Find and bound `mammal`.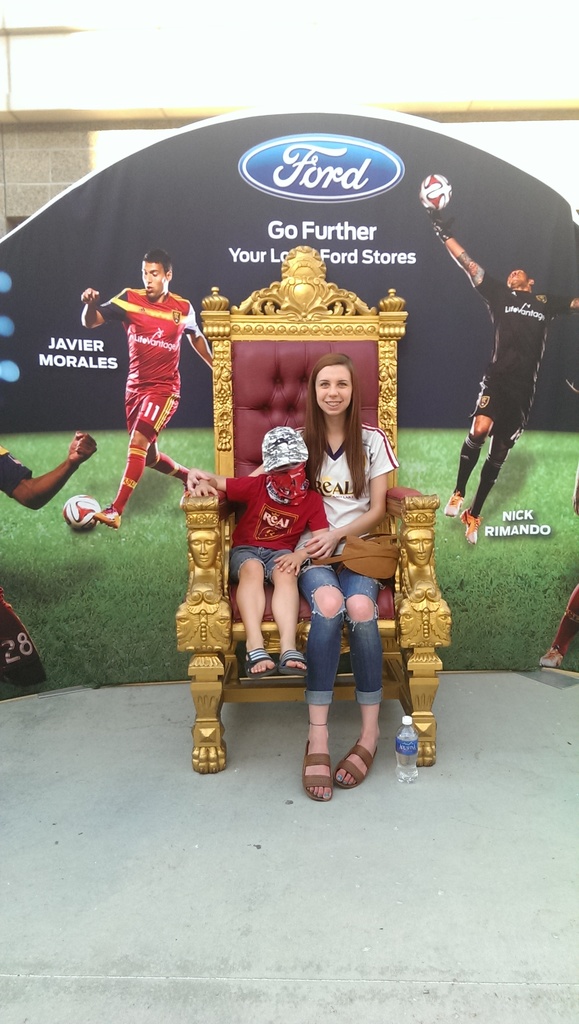
Bound: [x1=190, y1=422, x2=332, y2=673].
